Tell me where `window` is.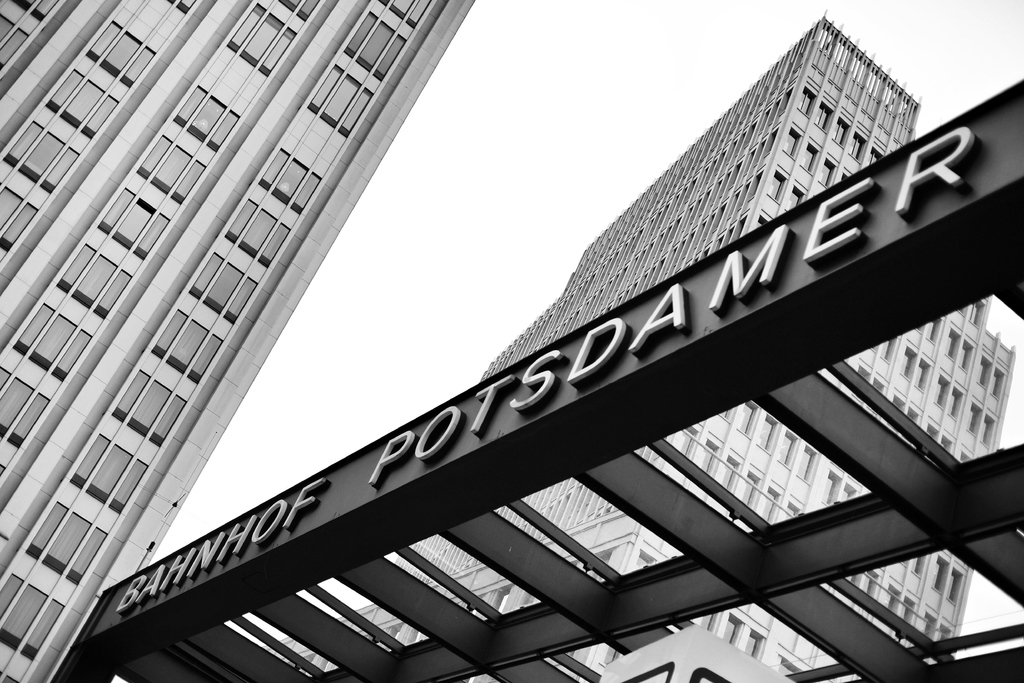
`window` is at <bbox>57, 245, 132, 318</bbox>.
